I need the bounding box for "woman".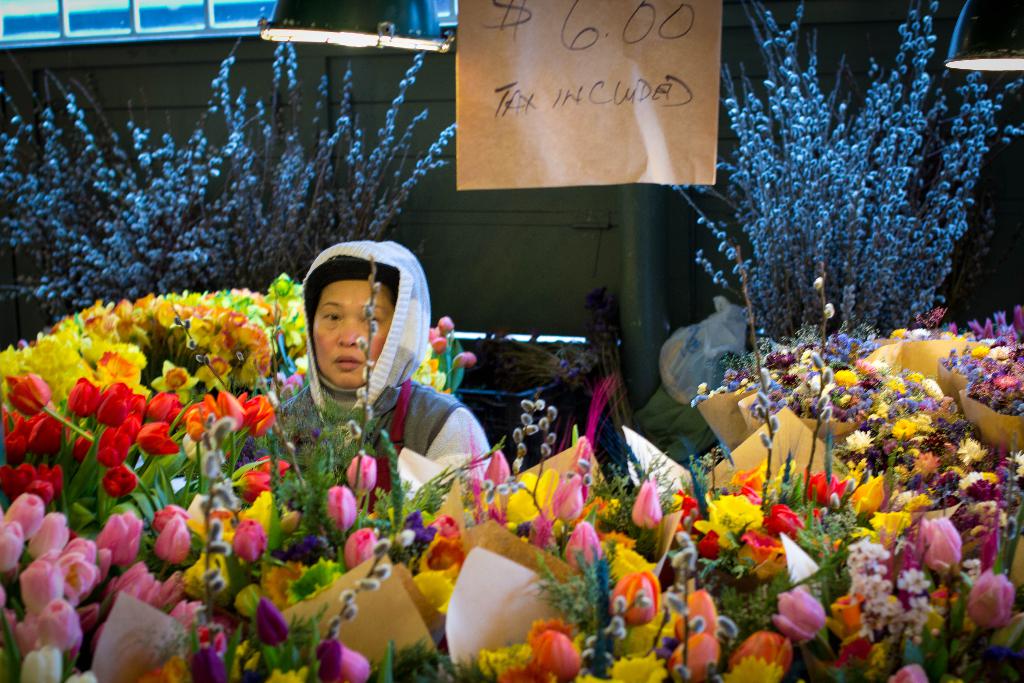
Here it is: (x1=290, y1=240, x2=495, y2=490).
